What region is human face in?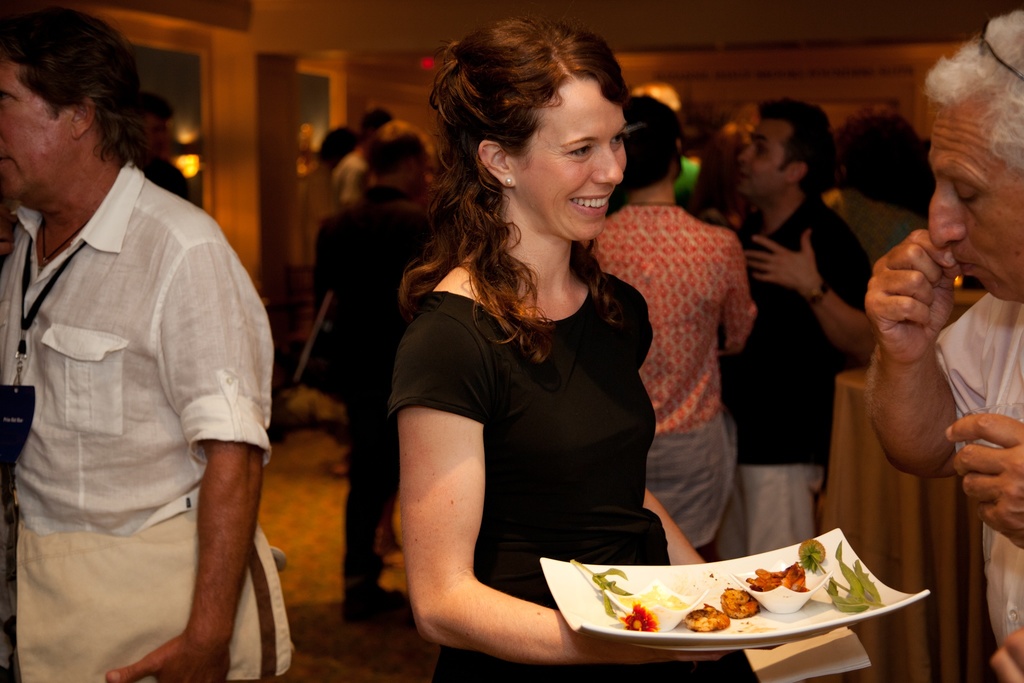
x1=917, y1=47, x2=1023, y2=299.
